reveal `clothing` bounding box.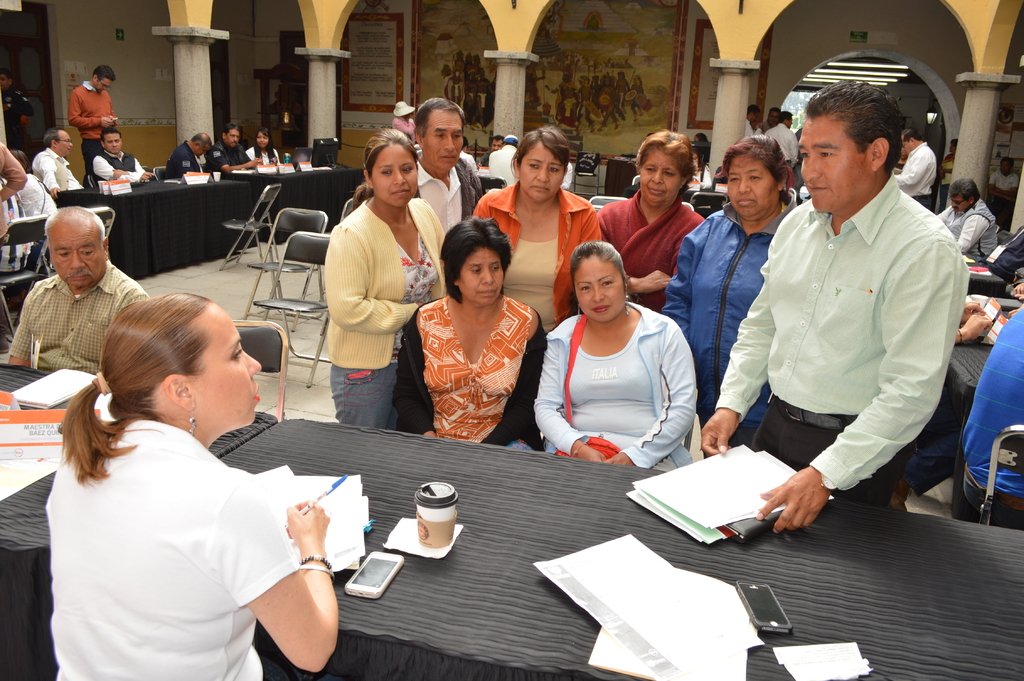
Revealed: (243,140,284,163).
